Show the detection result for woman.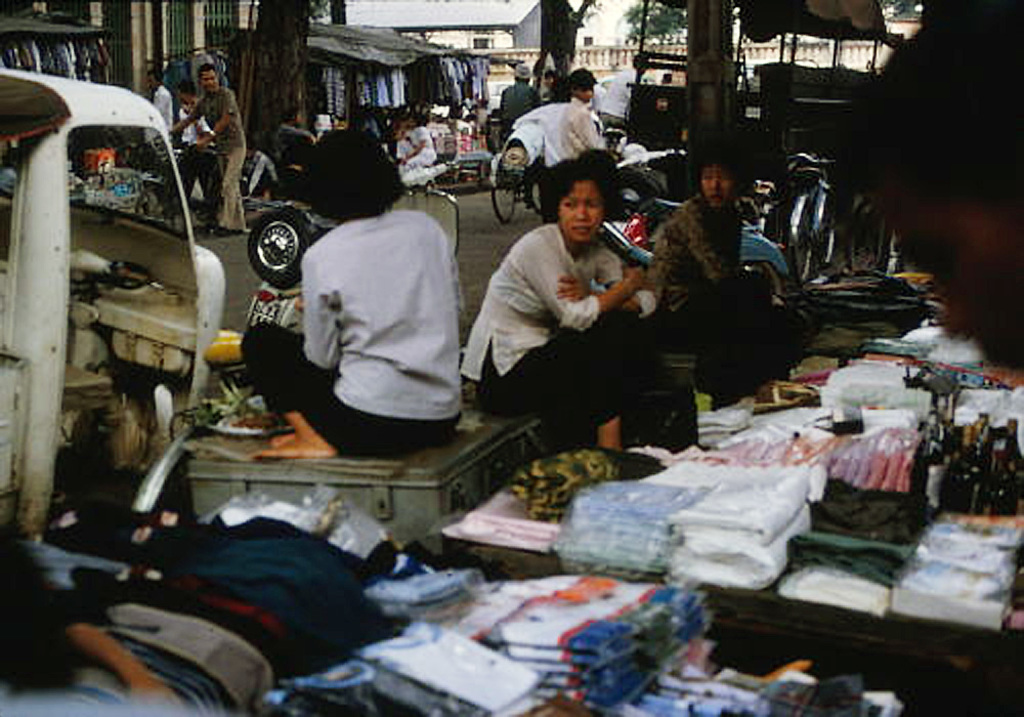
box=[241, 125, 469, 468].
